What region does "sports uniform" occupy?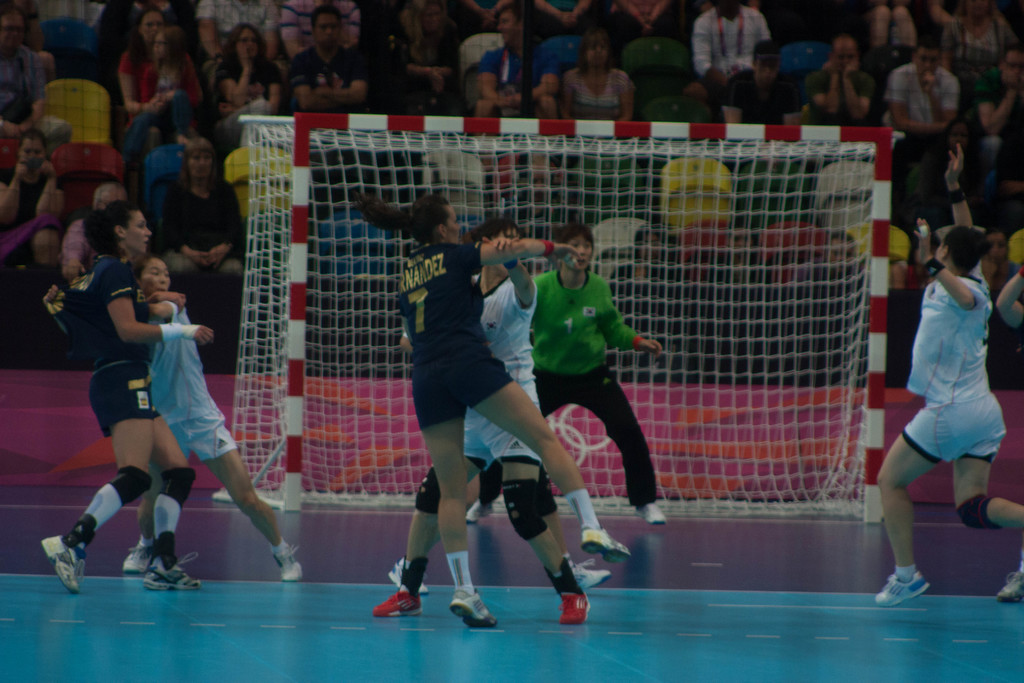
detection(148, 304, 243, 464).
